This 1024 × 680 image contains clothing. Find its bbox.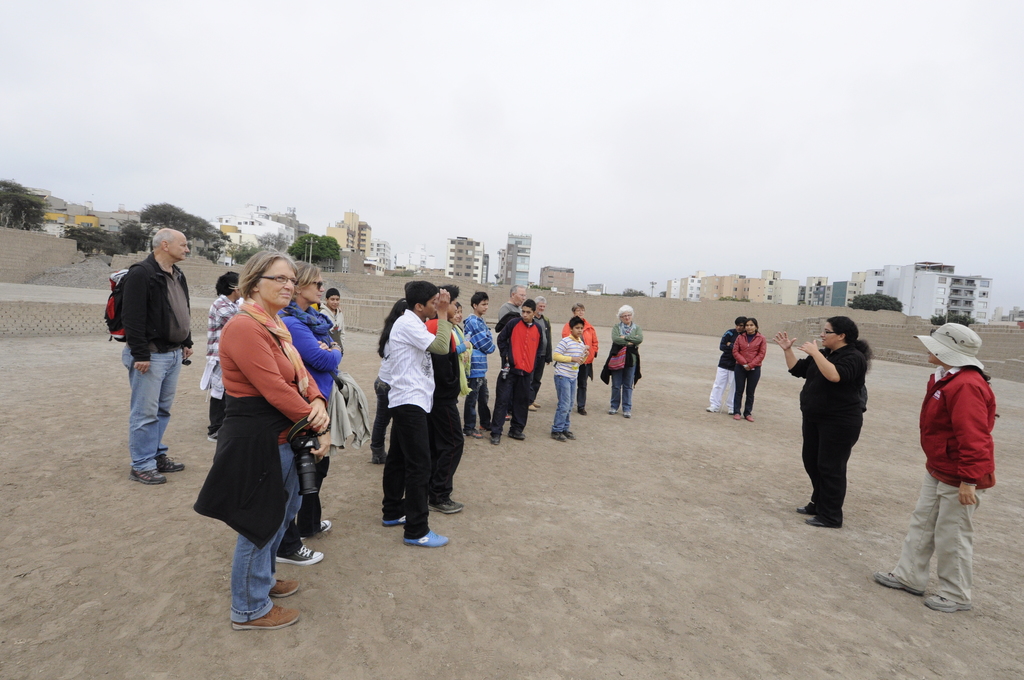
(709, 328, 738, 413).
